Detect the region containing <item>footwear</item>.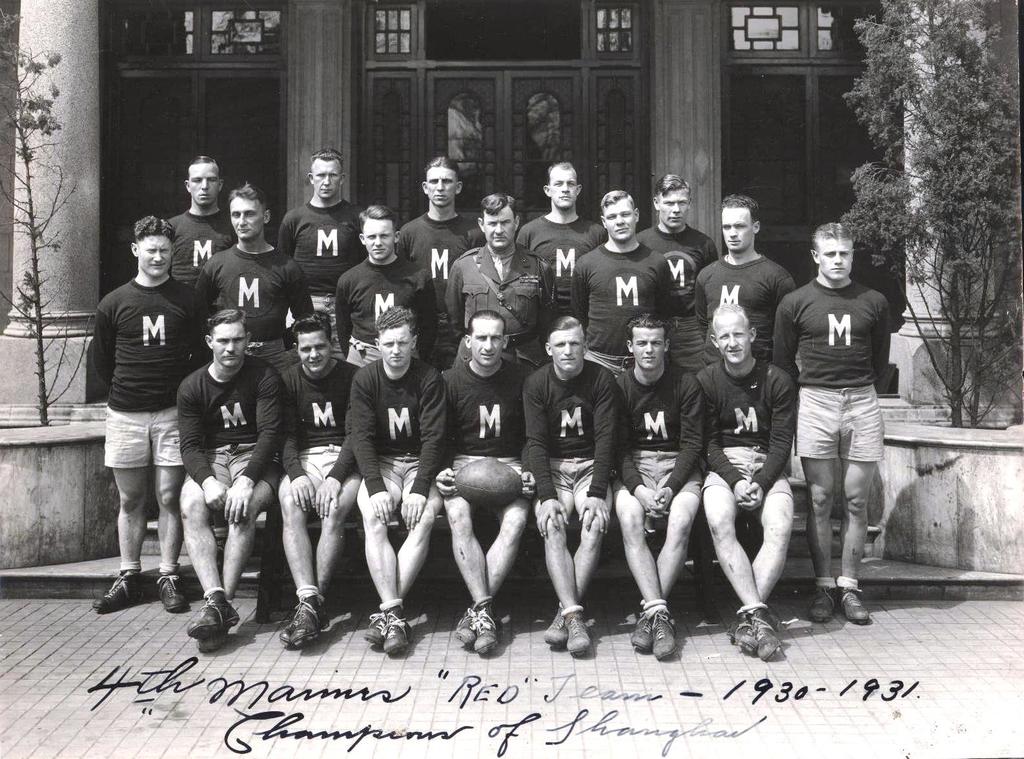
{"left": 187, "top": 583, "right": 245, "bottom": 638}.
